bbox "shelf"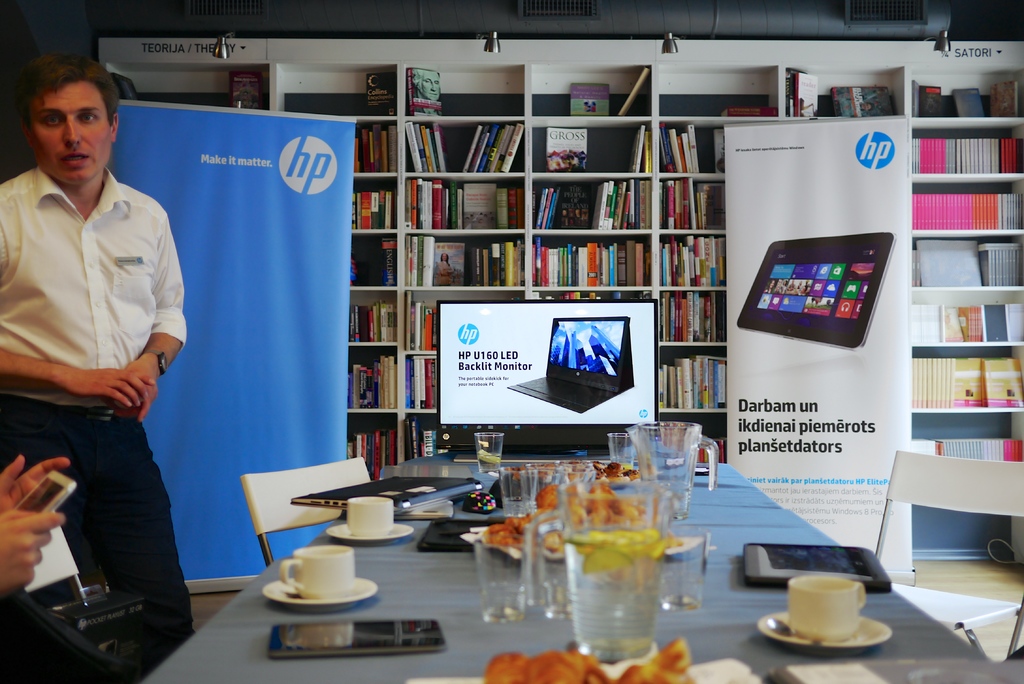
x1=912 y1=122 x2=1023 y2=176
